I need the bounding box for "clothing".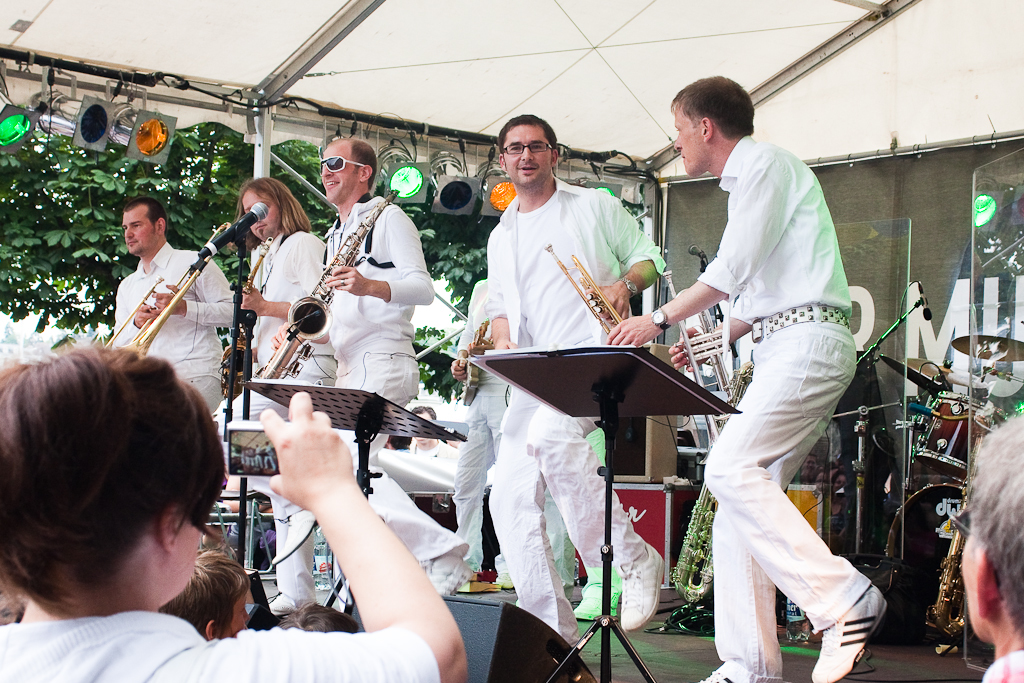
Here it is: bbox=[104, 247, 252, 427].
